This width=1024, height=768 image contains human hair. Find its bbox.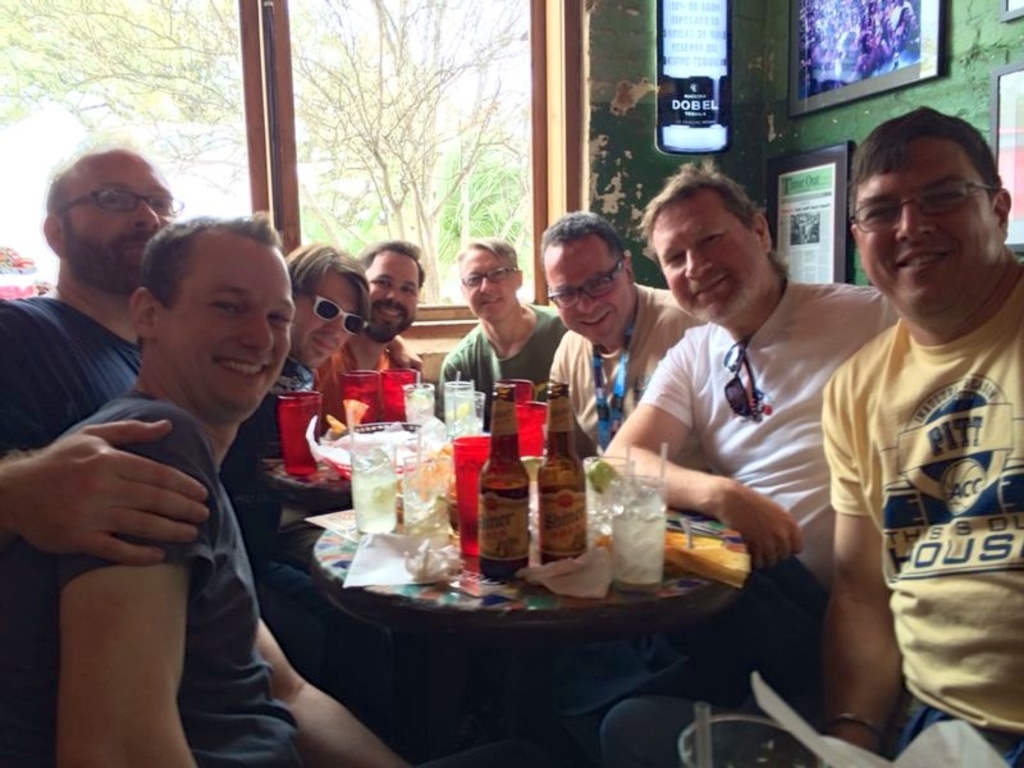
detection(536, 207, 627, 264).
